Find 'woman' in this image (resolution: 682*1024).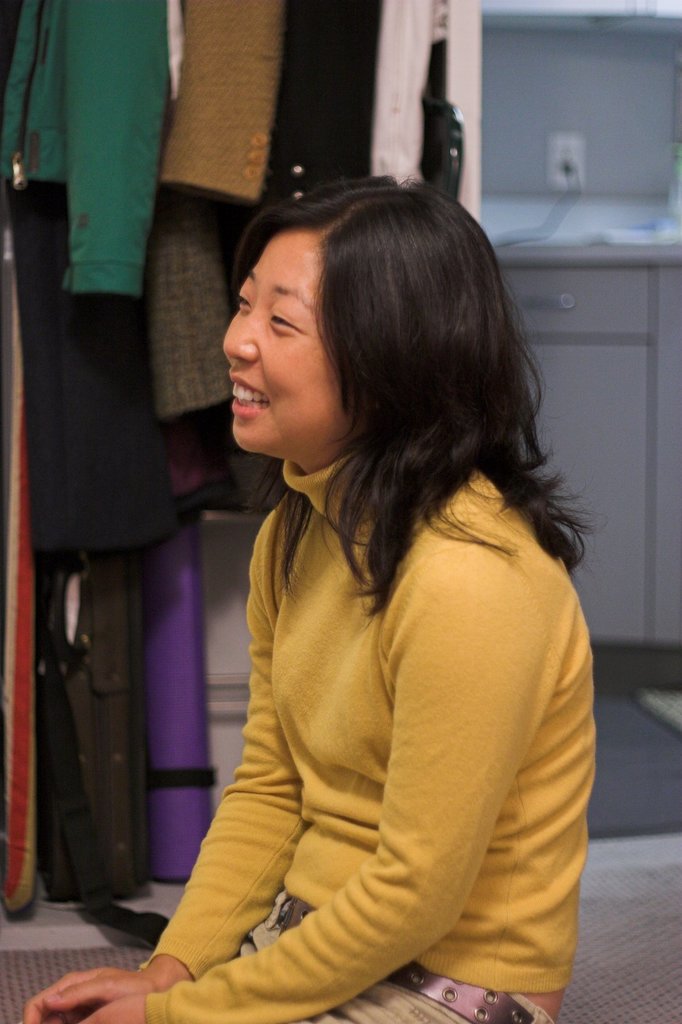
(x1=94, y1=148, x2=631, y2=1023).
